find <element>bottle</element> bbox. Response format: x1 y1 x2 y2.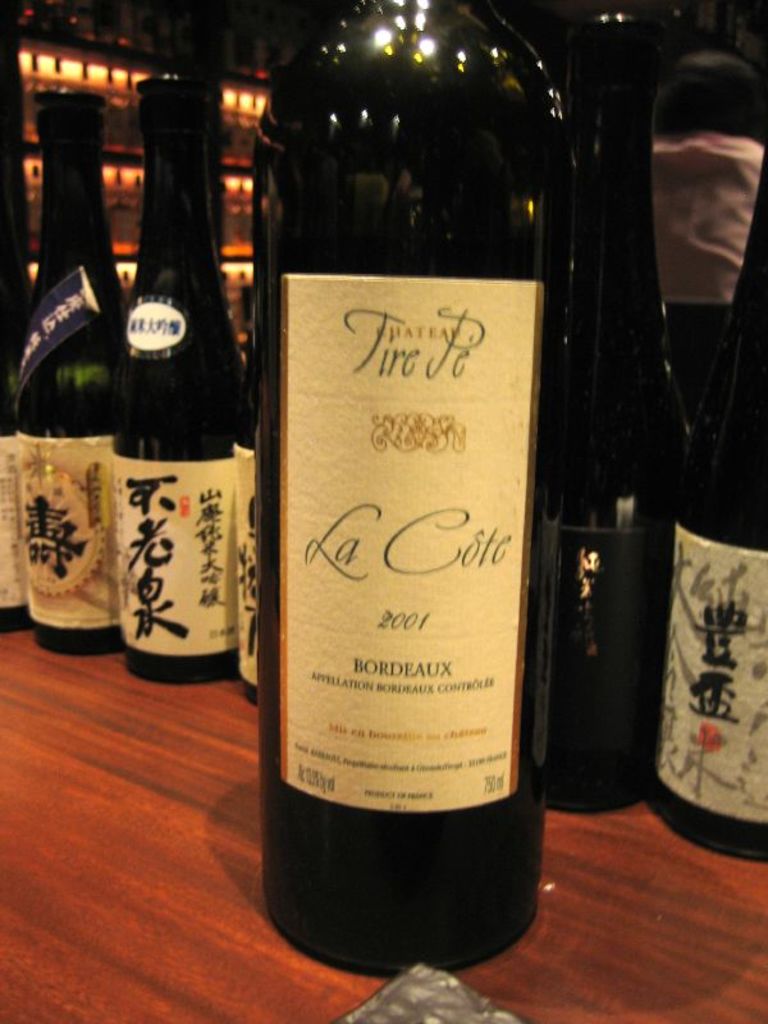
1 91 123 650.
